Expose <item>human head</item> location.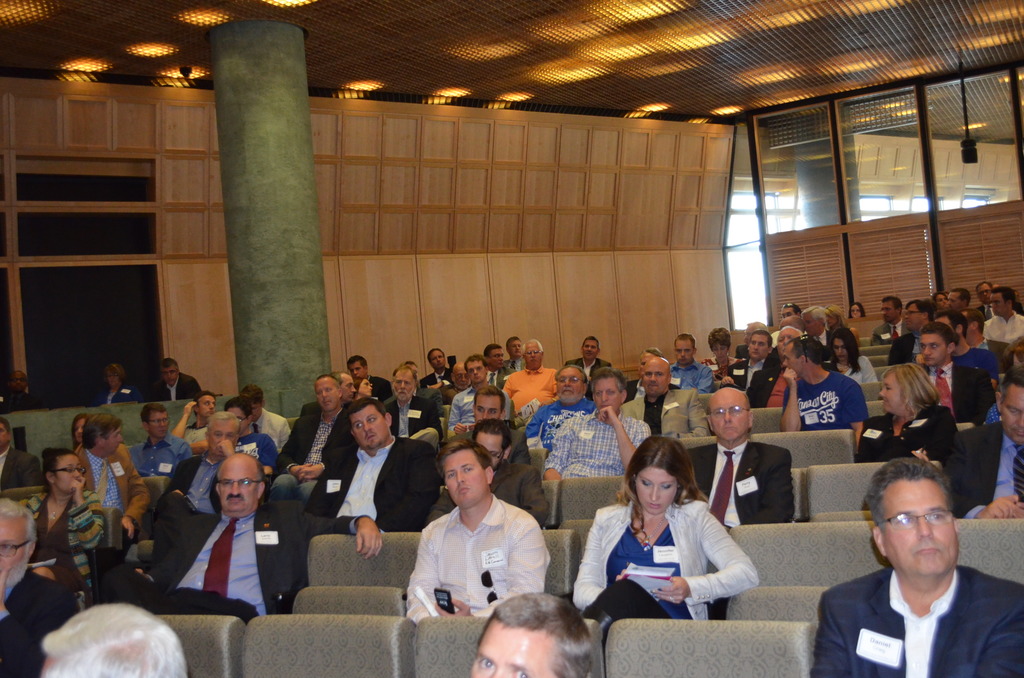
Exposed at (x1=485, y1=340, x2=506, y2=367).
